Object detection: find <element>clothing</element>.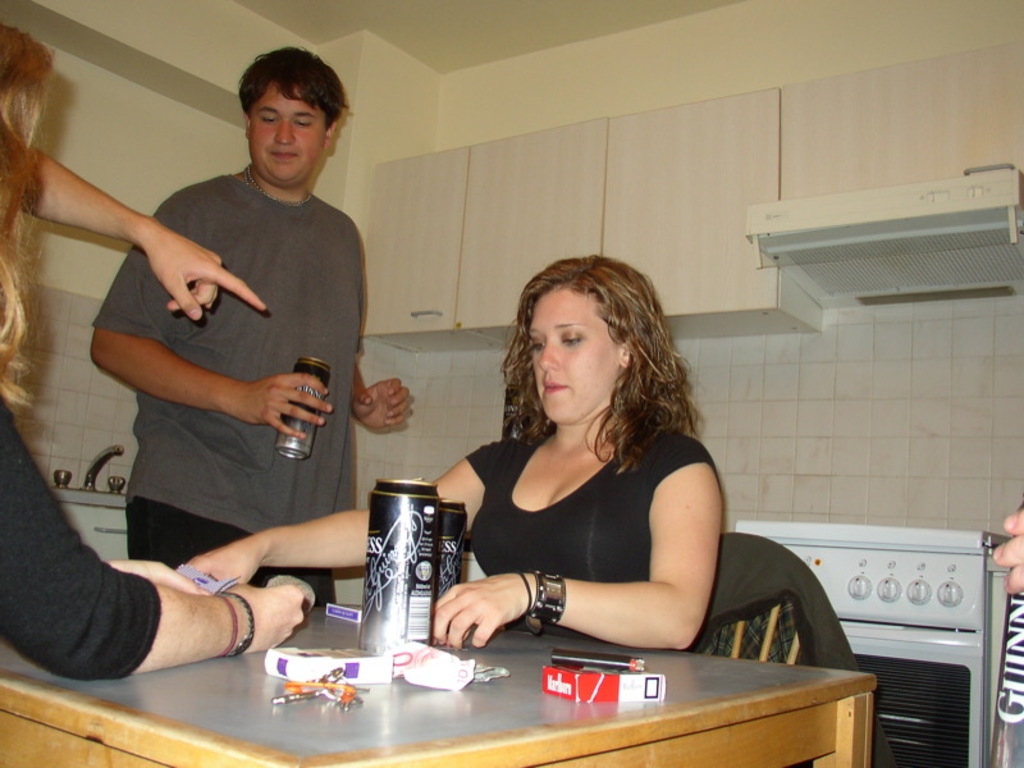
<region>447, 406, 733, 666</region>.
